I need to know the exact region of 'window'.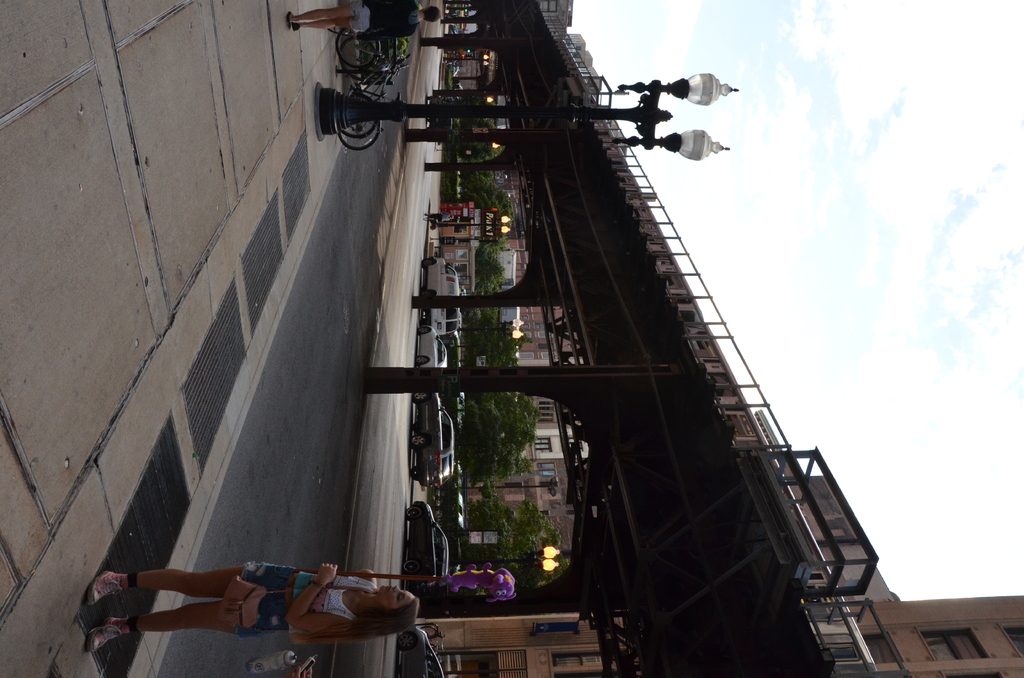
Region: <box>553,651,604,668</box>.
